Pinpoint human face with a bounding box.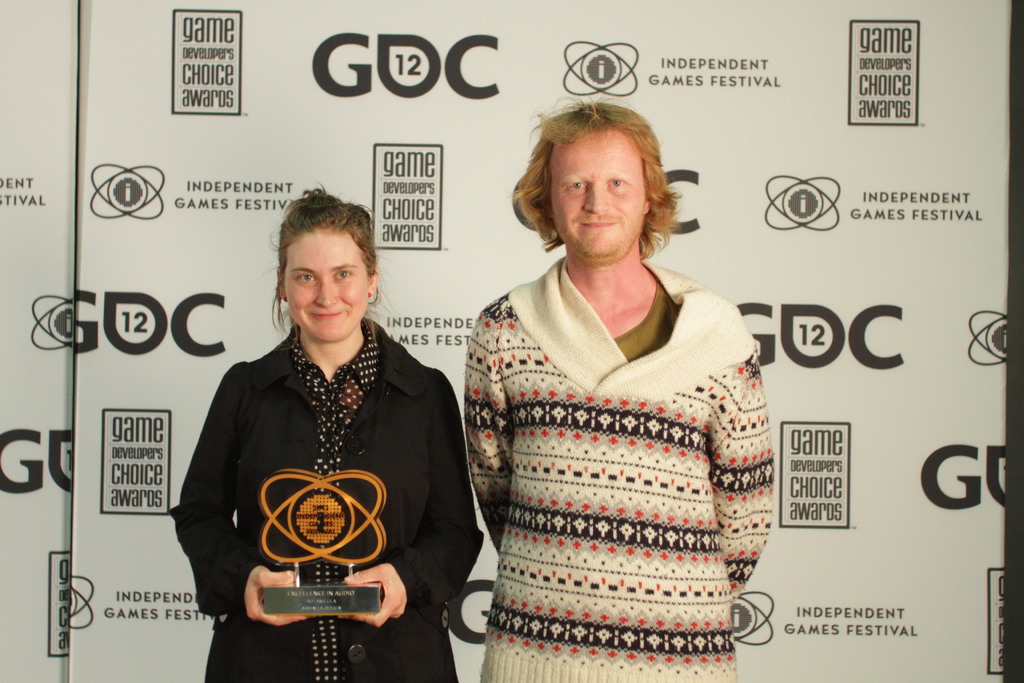
<bbox>284, 232, 369, 342</bbox>.
